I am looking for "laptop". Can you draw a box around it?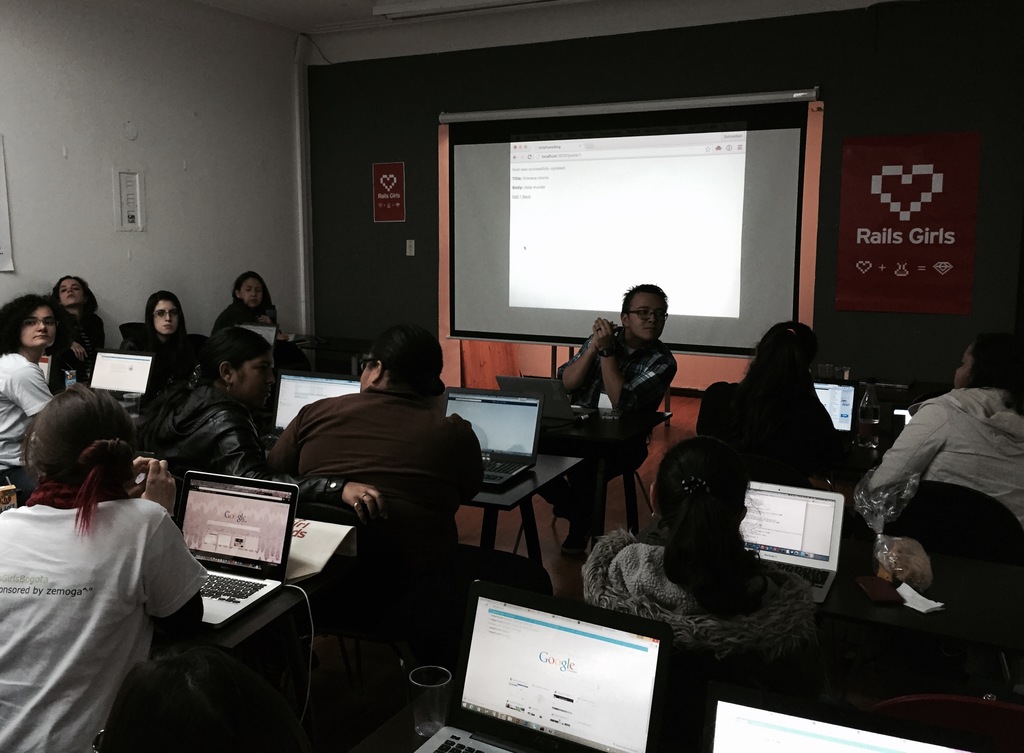
Sure, the bounding box is (89, 347, 156, 404).
